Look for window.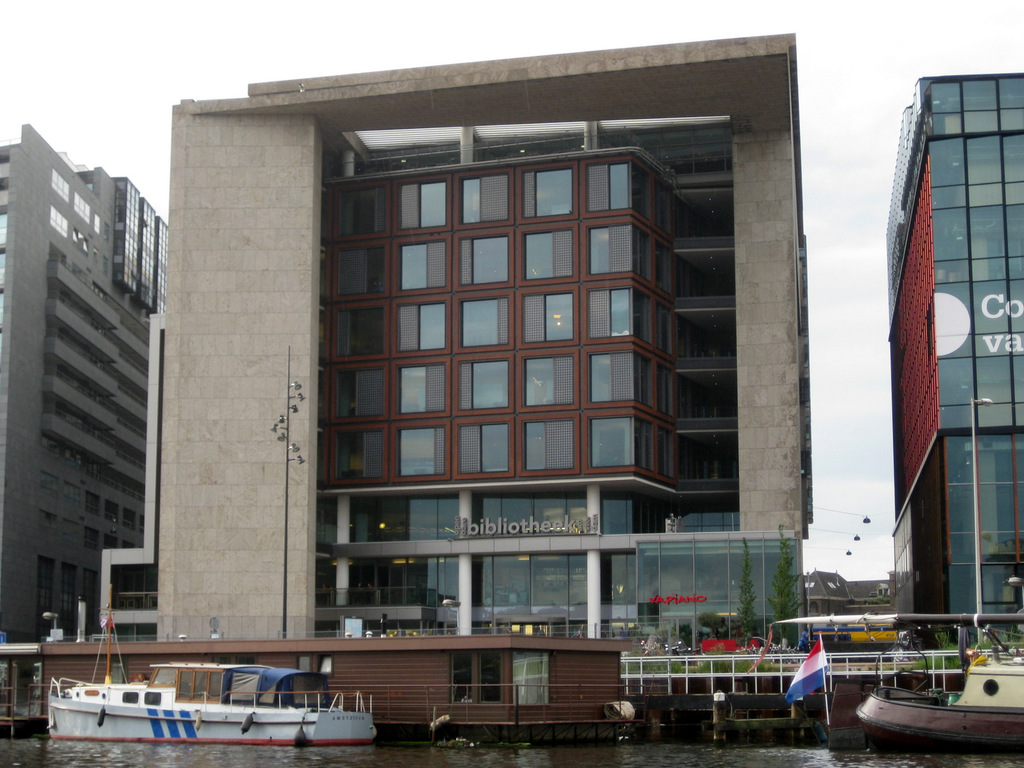
Found: x1=329, y1=292, x2=385, y2=364.
